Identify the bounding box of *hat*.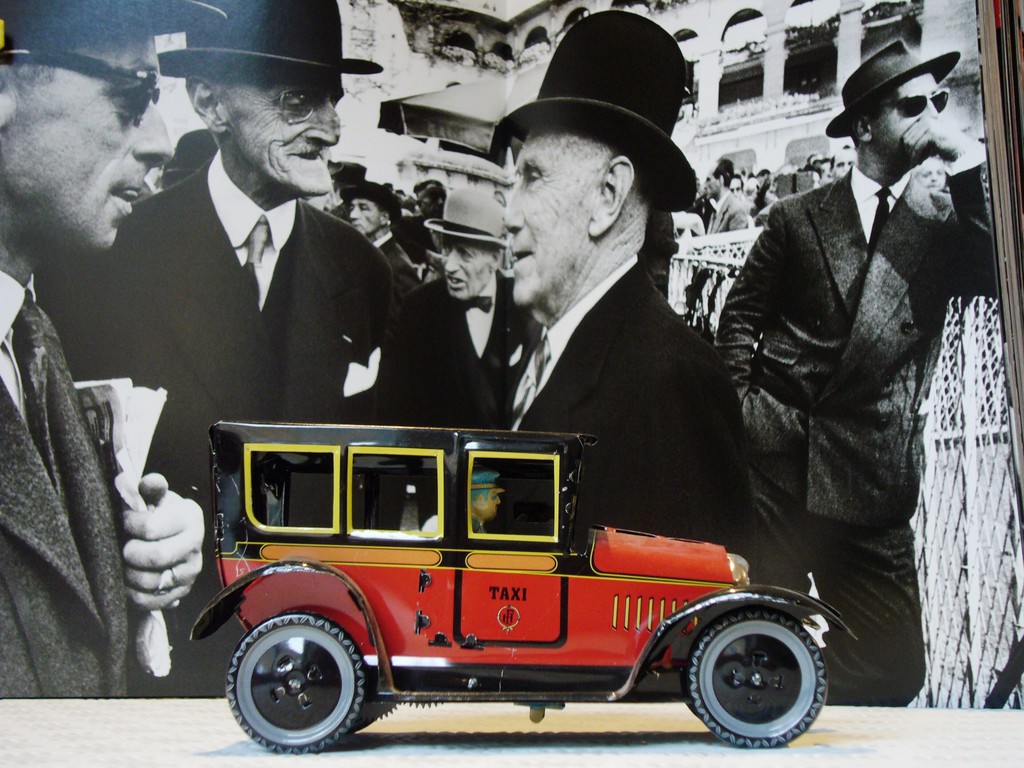
locate(824, 35, 963, 135).
